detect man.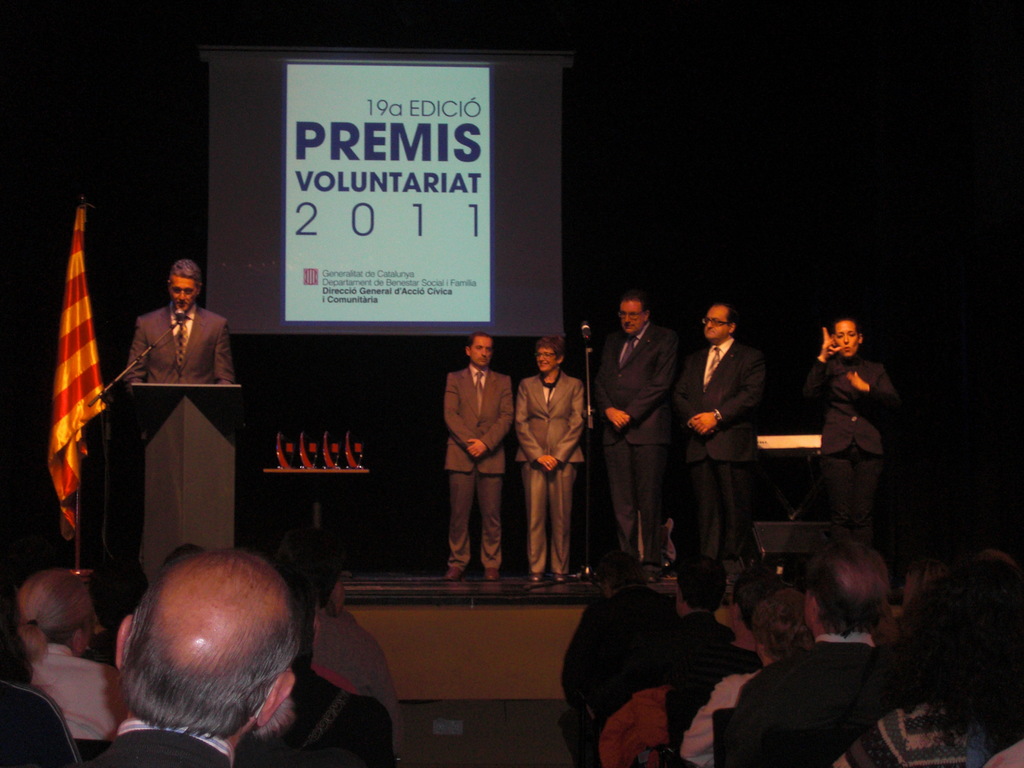
Detected at 804:312:903:558.
